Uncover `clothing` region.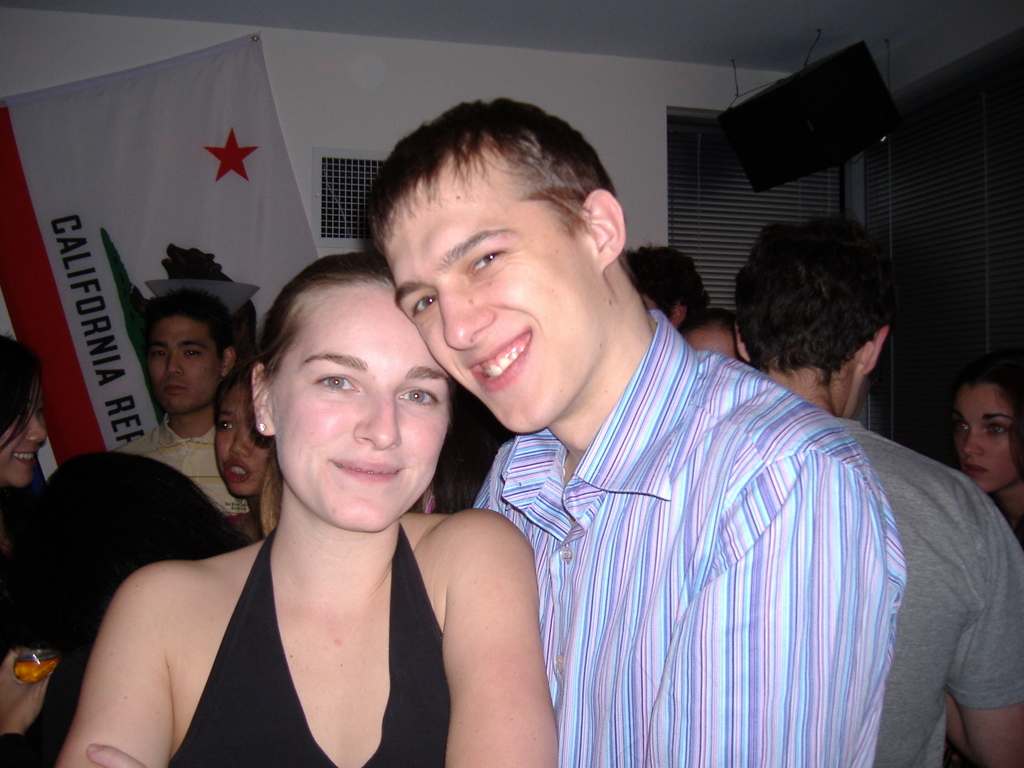
Uncovered: {"x1": 170, "y1": 520, "x2": 460, "y2": 767}.
